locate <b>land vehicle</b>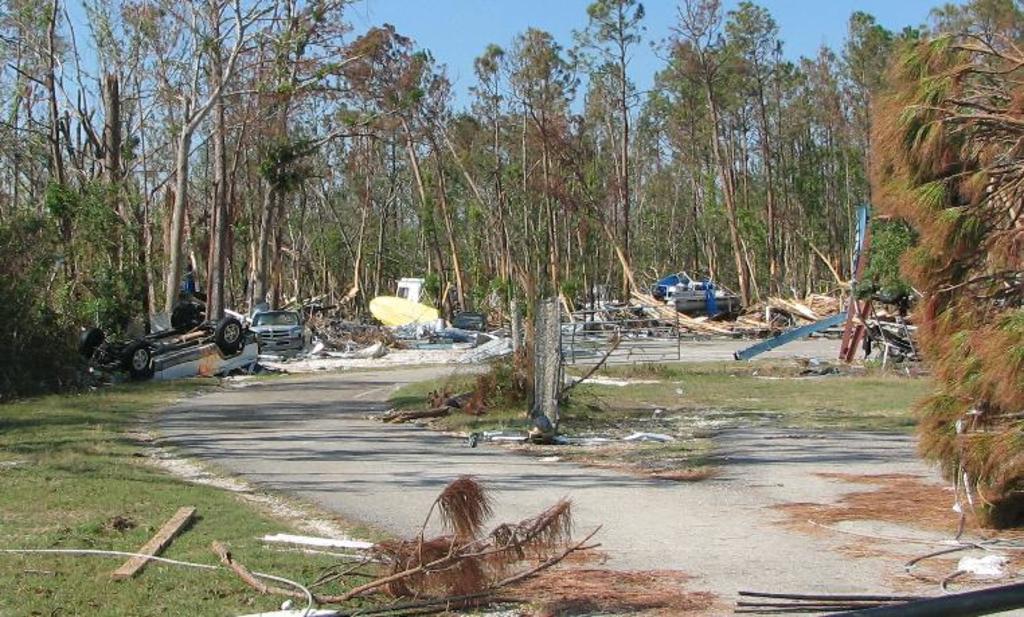
BBox(646, 274, 746, 319)
